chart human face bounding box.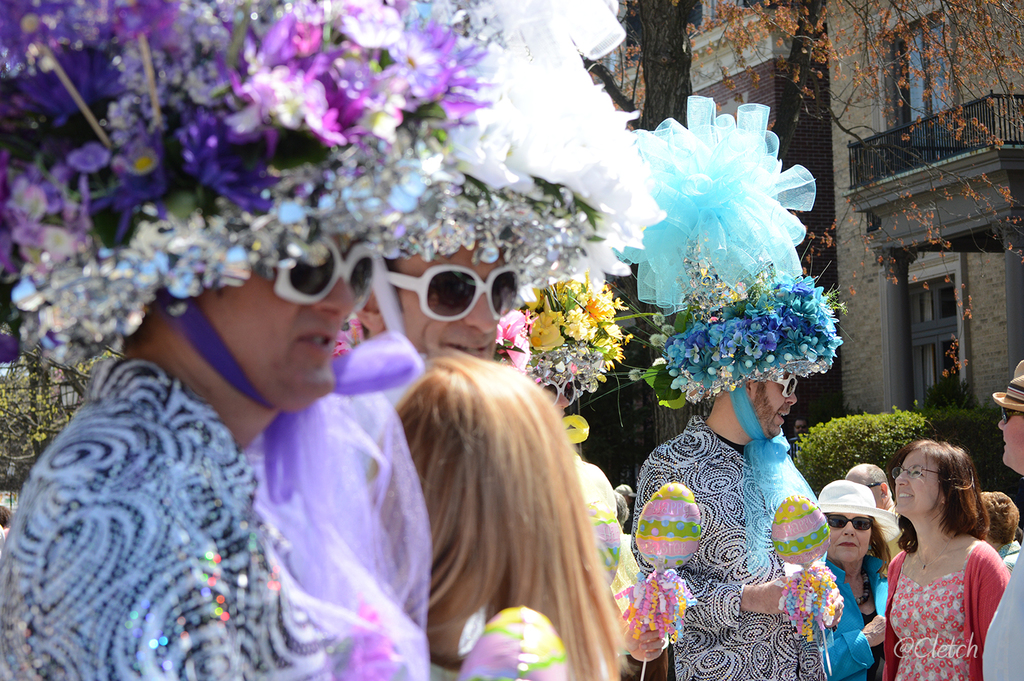
Charted: x1=853, y1=472, x2=888, y2=499.
